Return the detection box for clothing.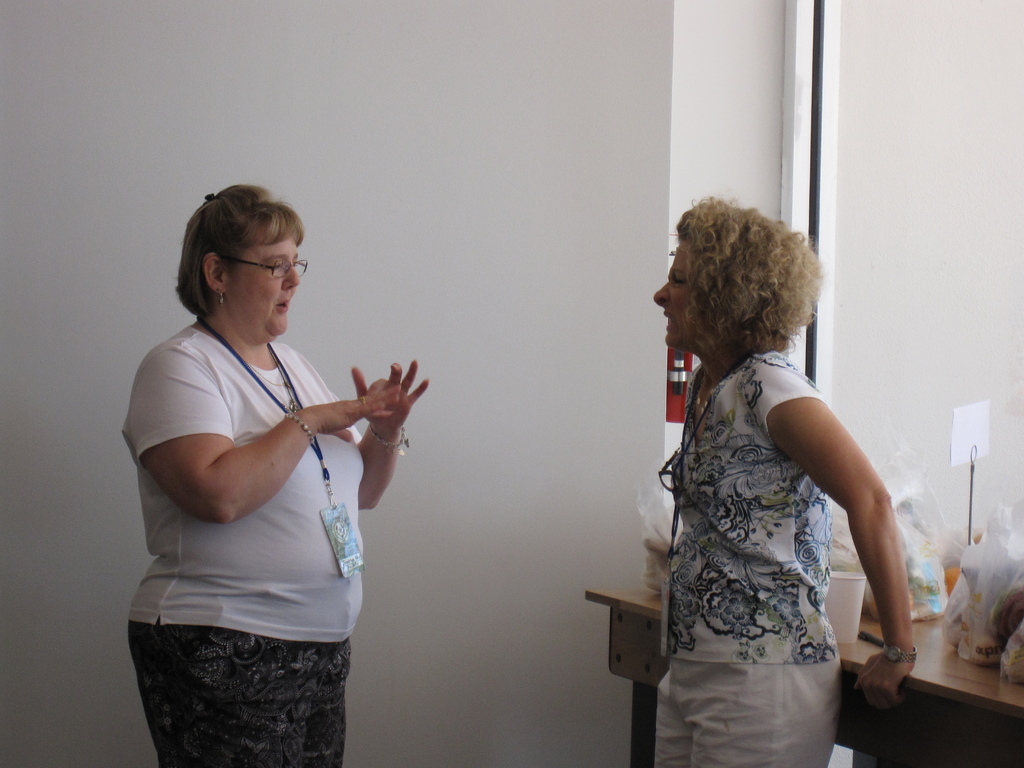
pyautogui.locateOnScreen(652, 310, 876, 732).
